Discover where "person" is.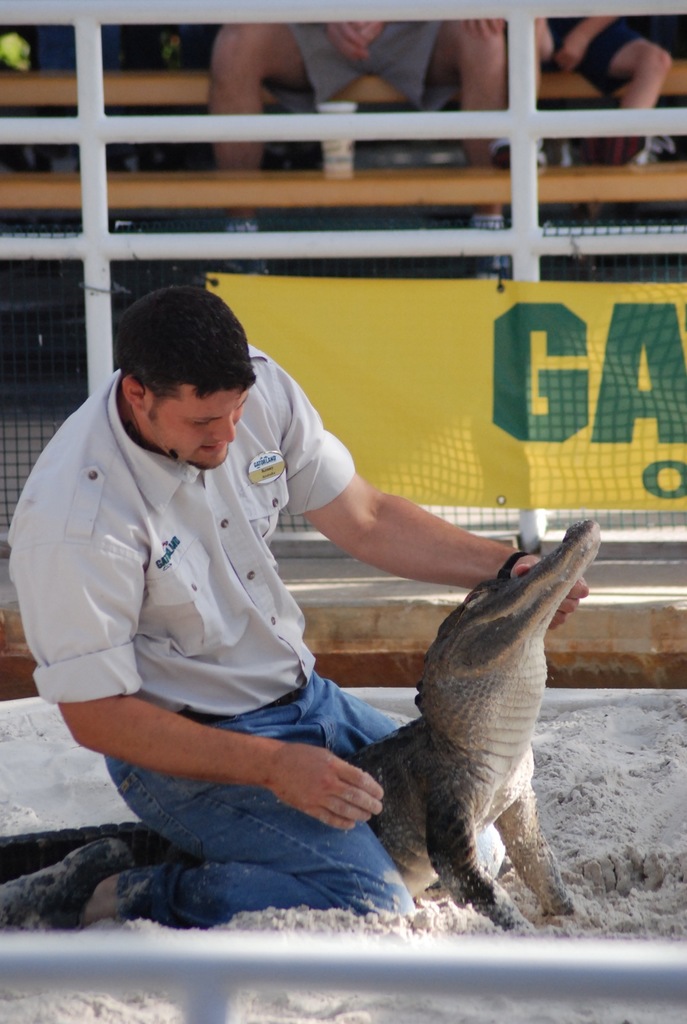
Discovered at rect(47, 298, 541, 984).
